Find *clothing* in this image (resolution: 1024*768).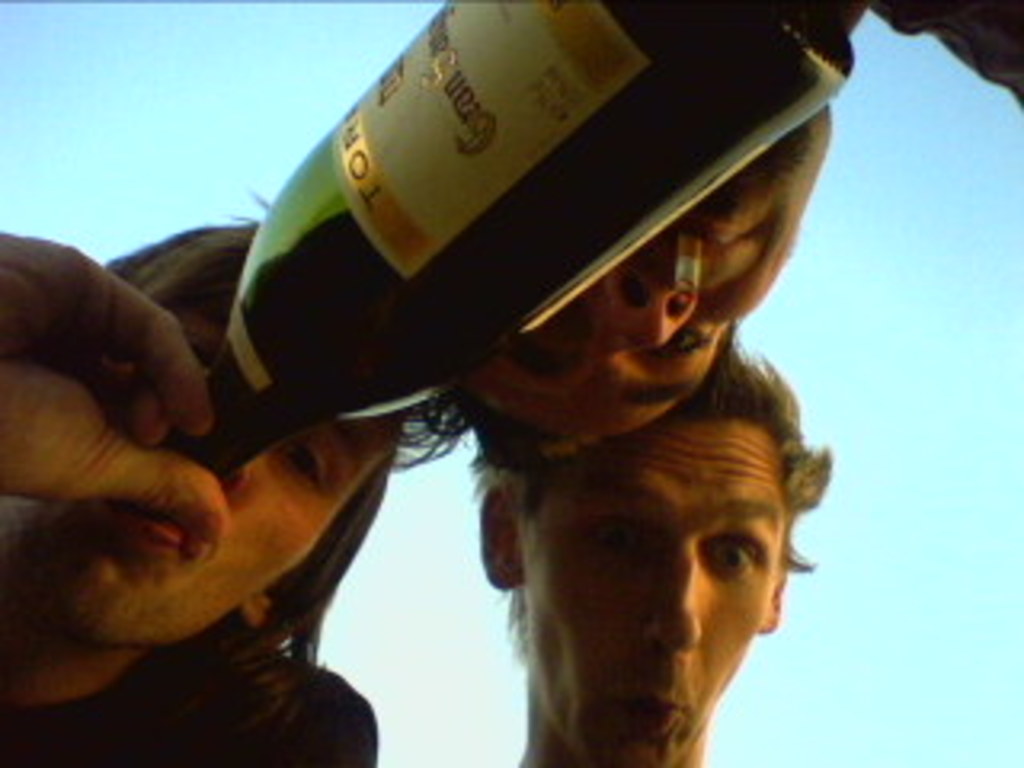
6/650/374/765.
